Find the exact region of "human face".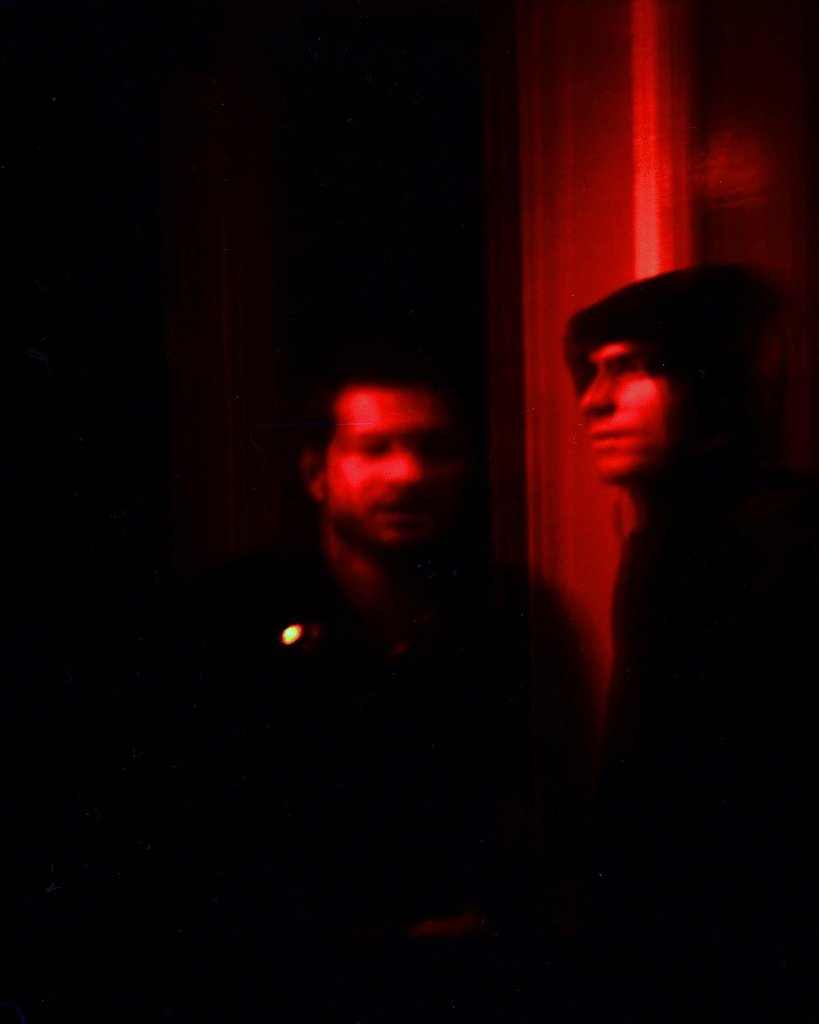
Exact region: region(328, 385, 454, 547).
